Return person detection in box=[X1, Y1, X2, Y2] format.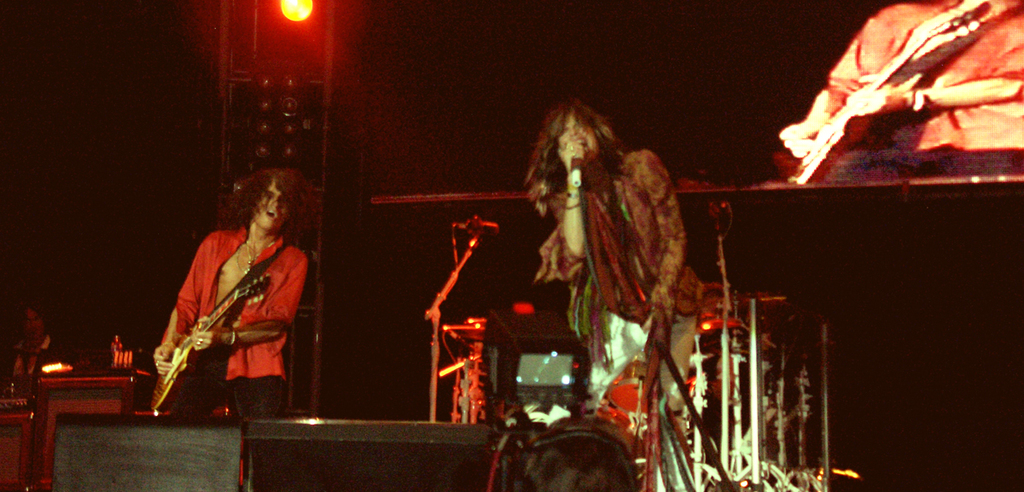
box=[510, 95, 692, 417].
